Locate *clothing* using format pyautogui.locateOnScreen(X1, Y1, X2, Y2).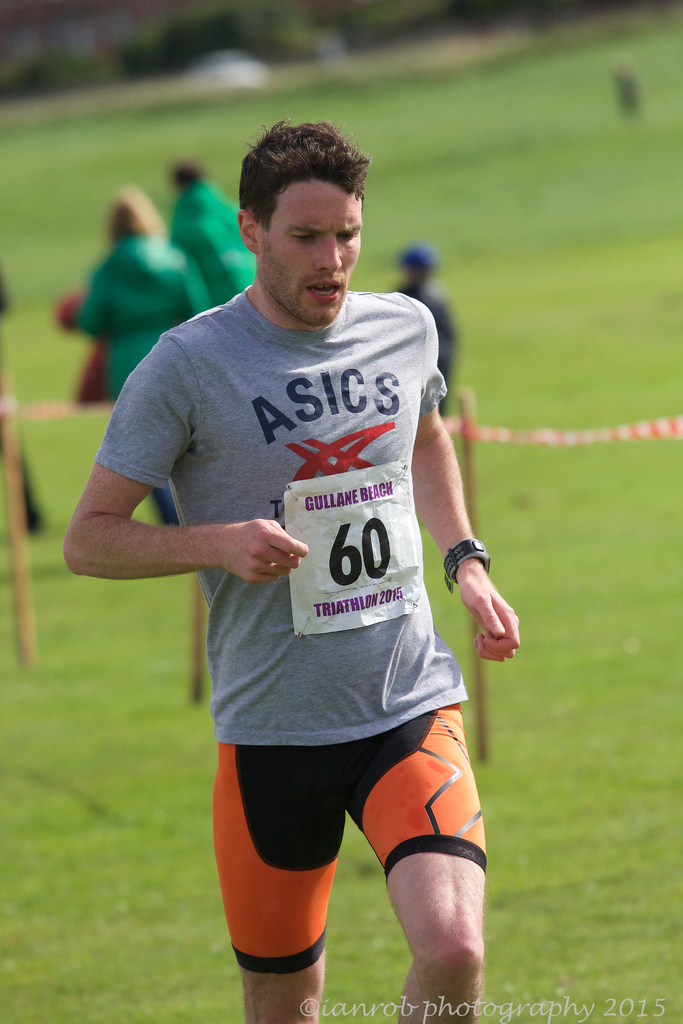
pyautogui.locateOnScreen(66, 230, 199, 529).
